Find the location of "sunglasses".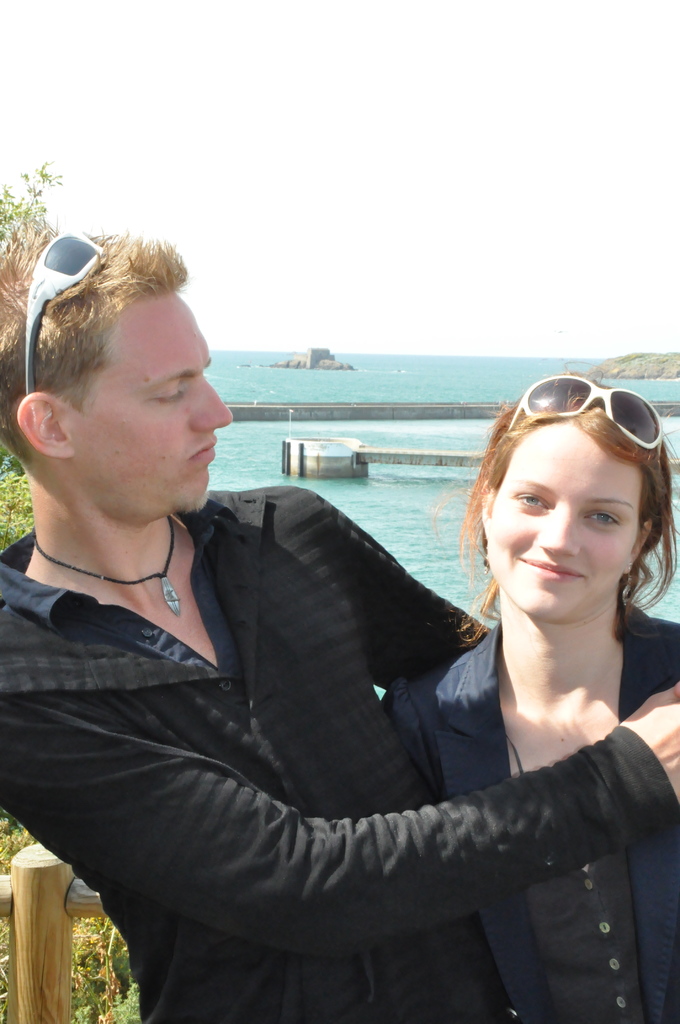
Location: 509:374:665:447.
